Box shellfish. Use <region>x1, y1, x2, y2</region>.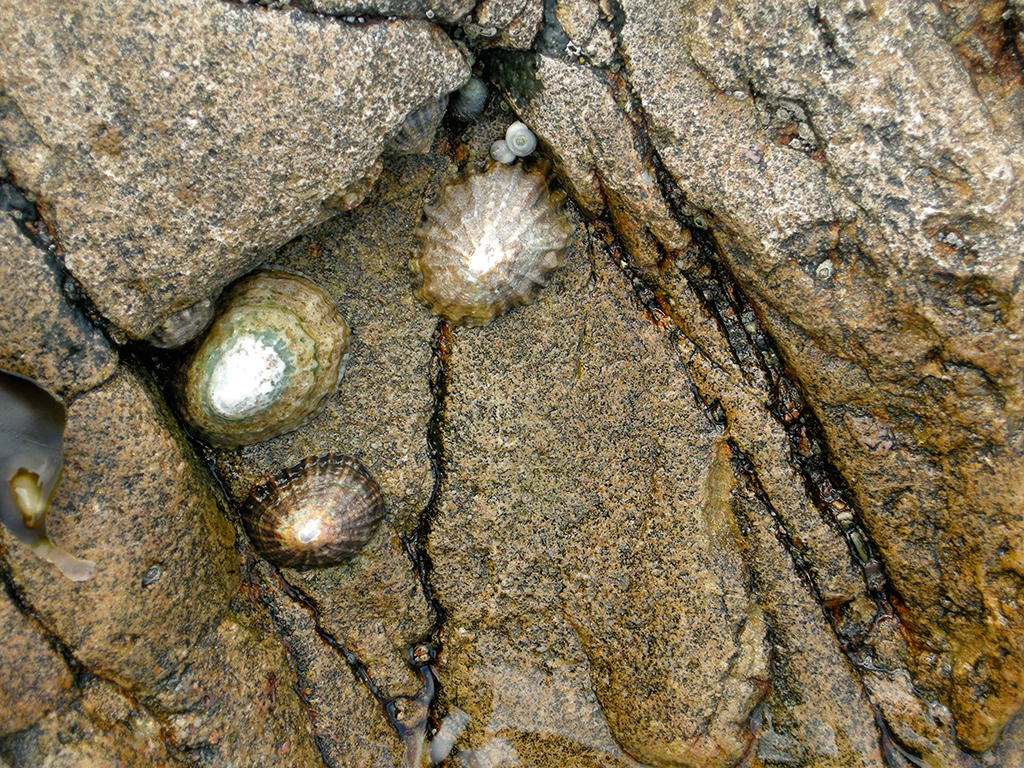
<region>165, 252, 350, 440</region>.
